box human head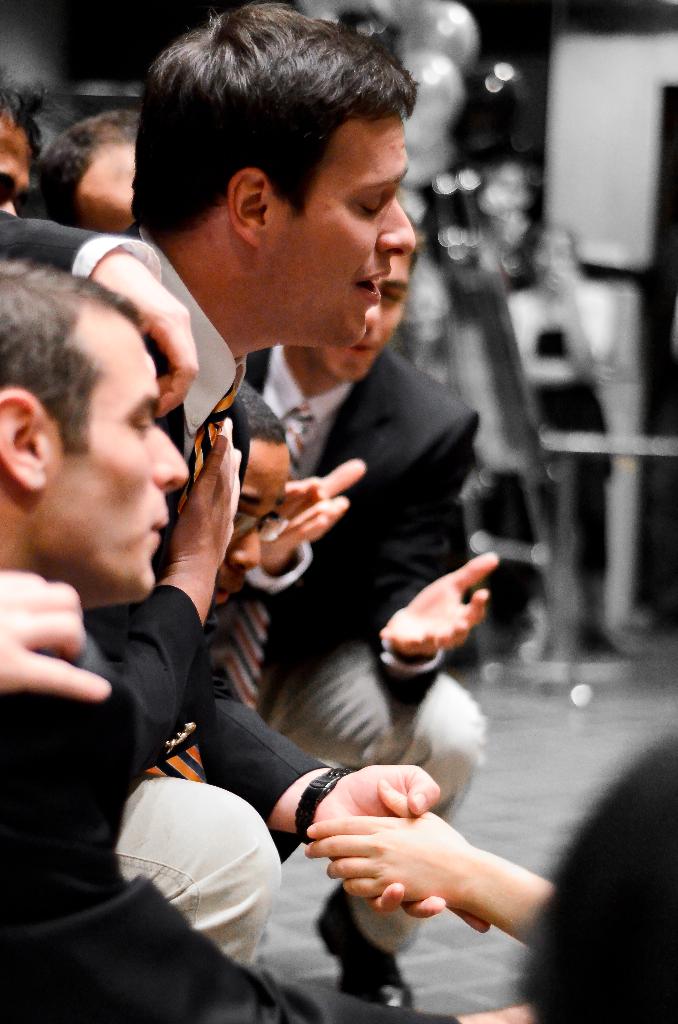
left=0, top=258, right=189, bottom=610
